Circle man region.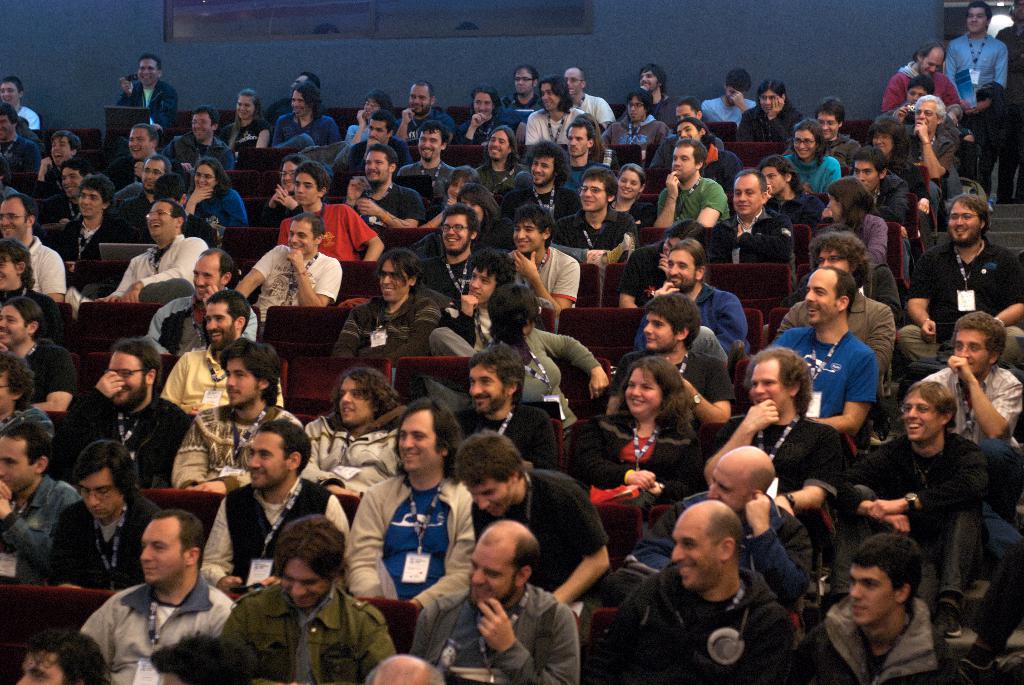
Region: region(600, 296, 730, 434).
